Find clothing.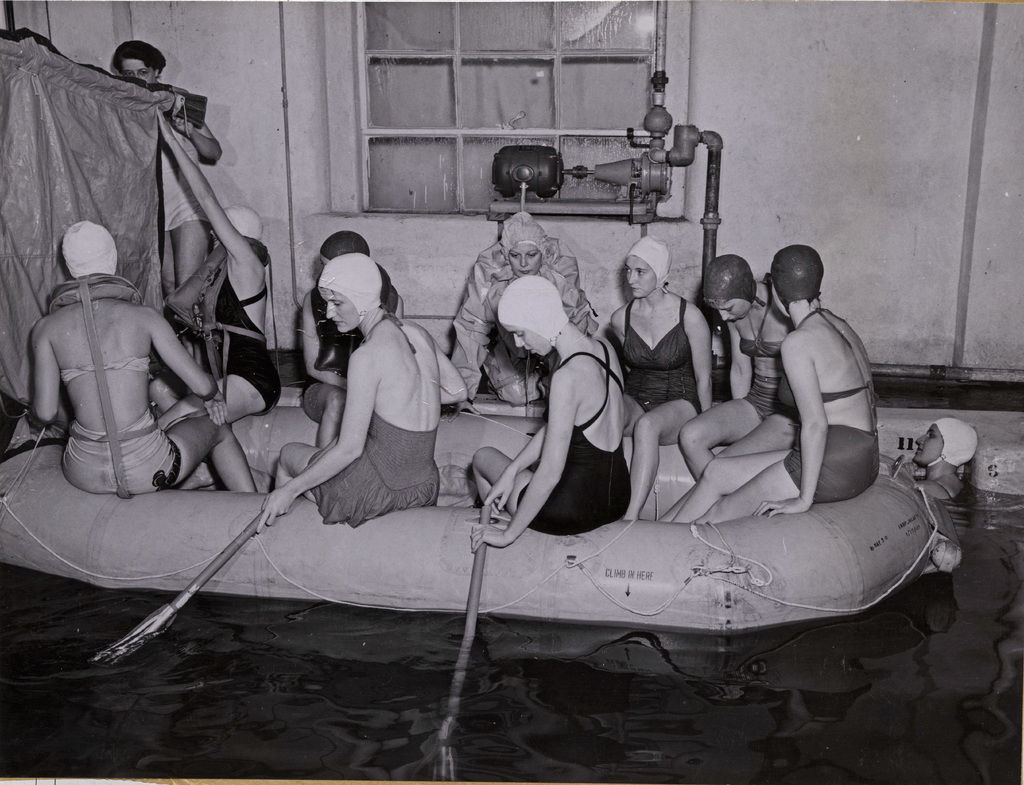
<box>744,307,808,425</box>.
